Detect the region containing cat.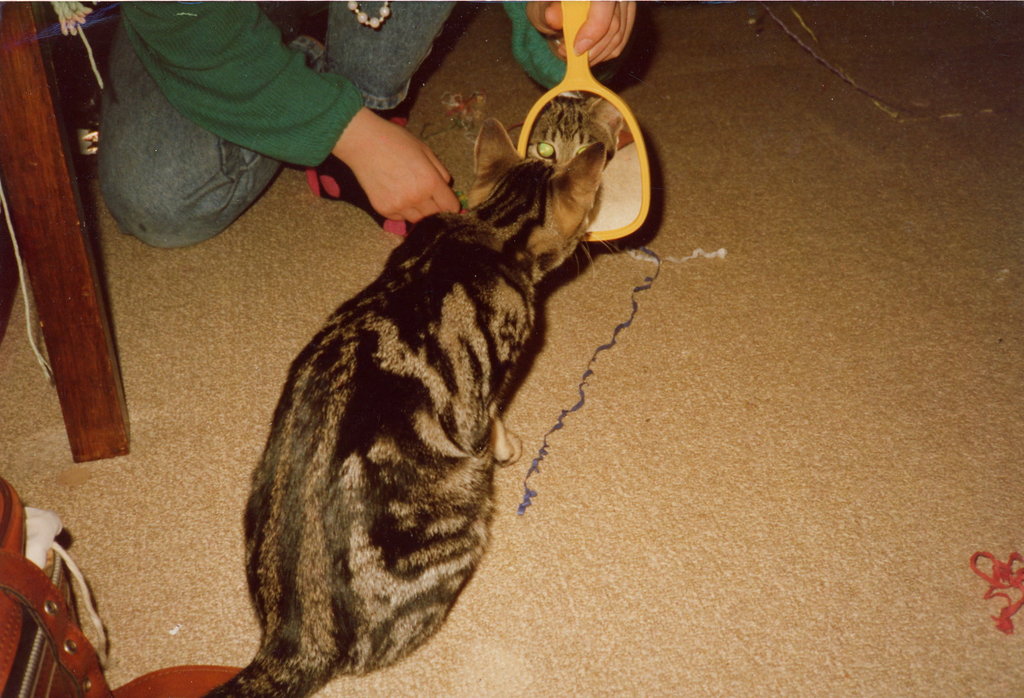
select_region(529, 95, 623, 159).
